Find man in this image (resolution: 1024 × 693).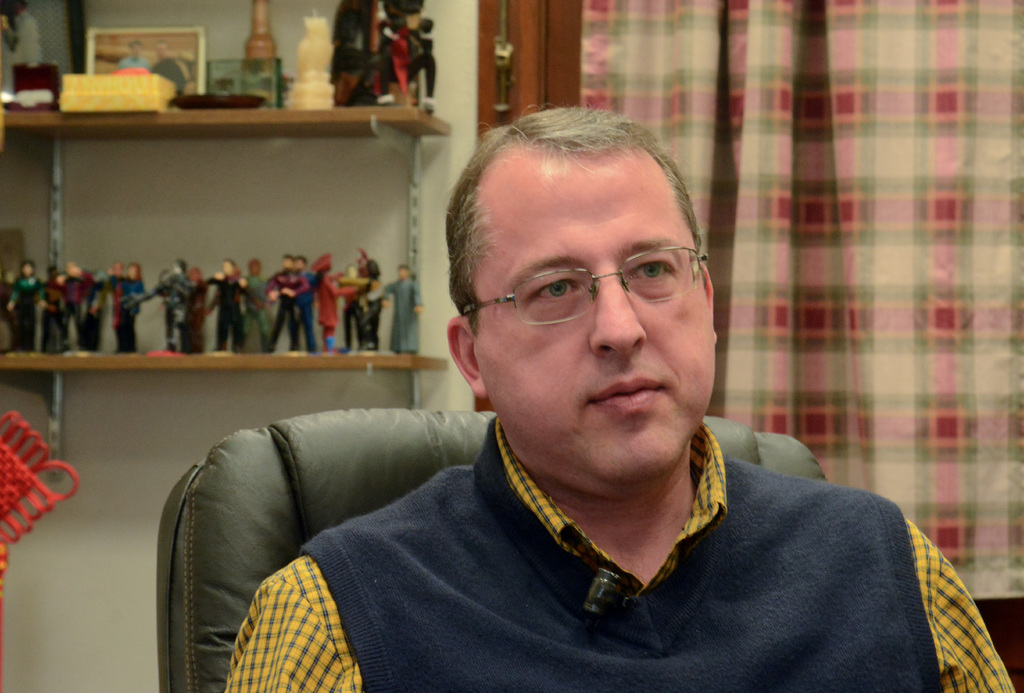
rect(160, 121, 975, 672).
